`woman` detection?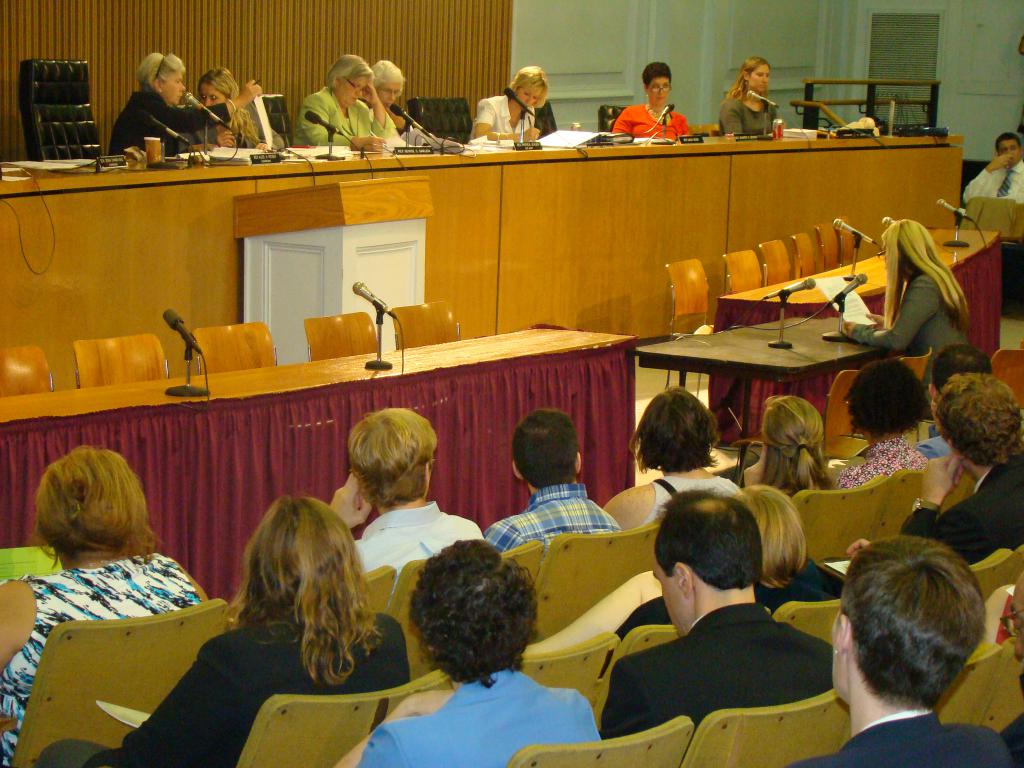
box=[833, 214, 982, 389]
